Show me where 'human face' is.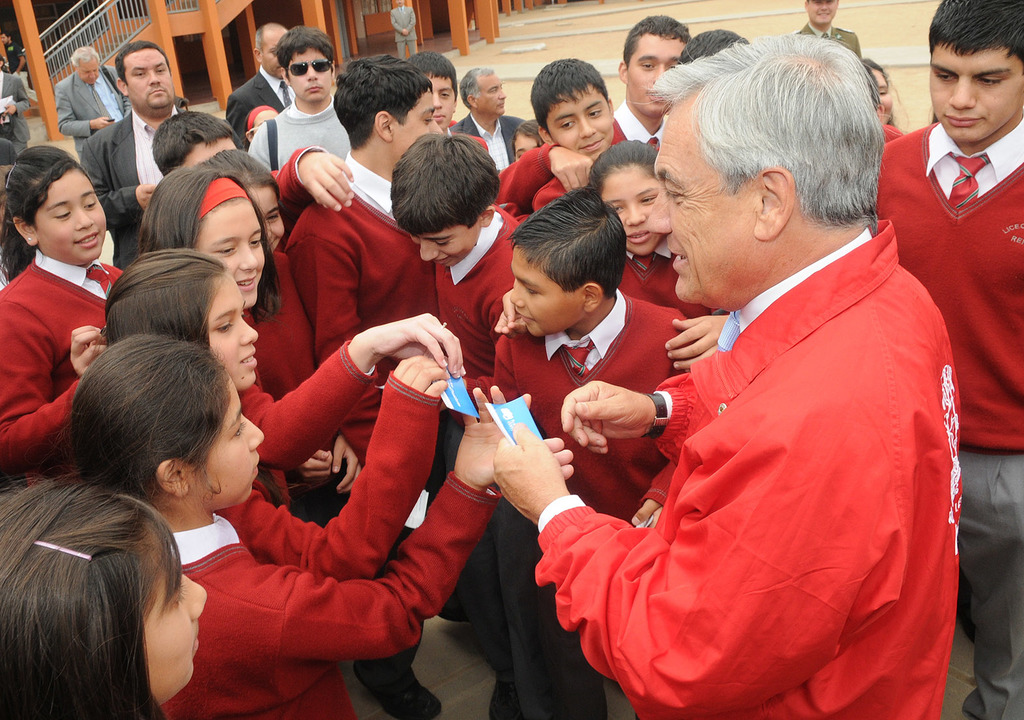
'human face' is at [left=269, top=41, right=352, bottom=103].
